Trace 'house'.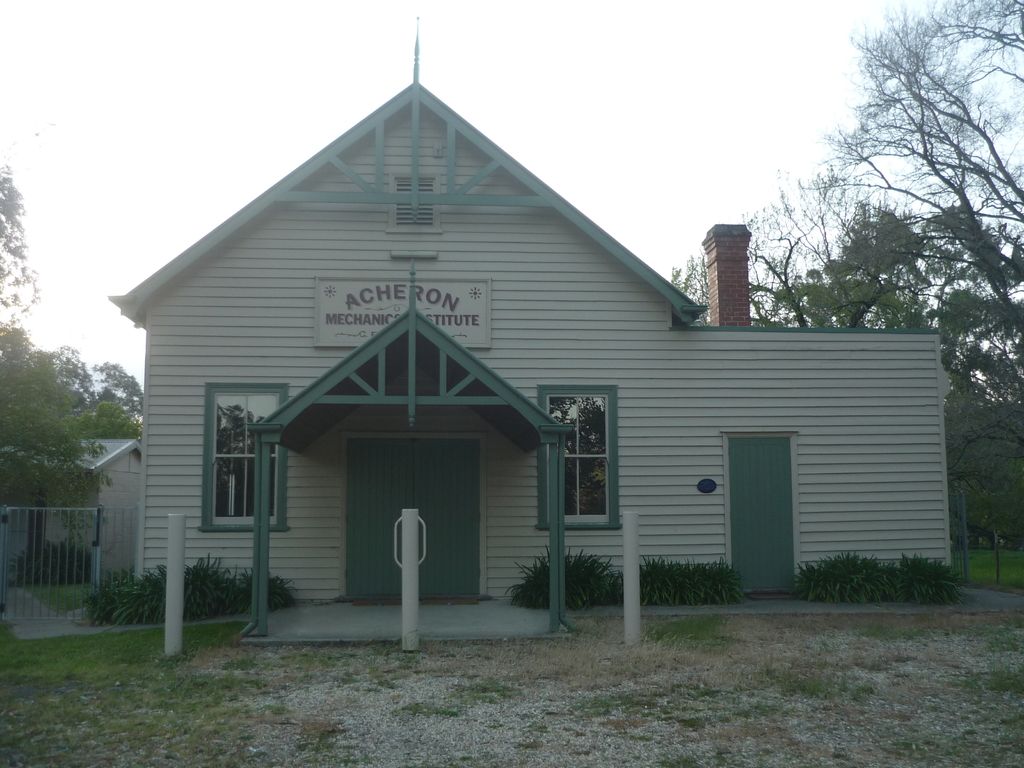
Traced to select_region(1, 436, 150, 634).
